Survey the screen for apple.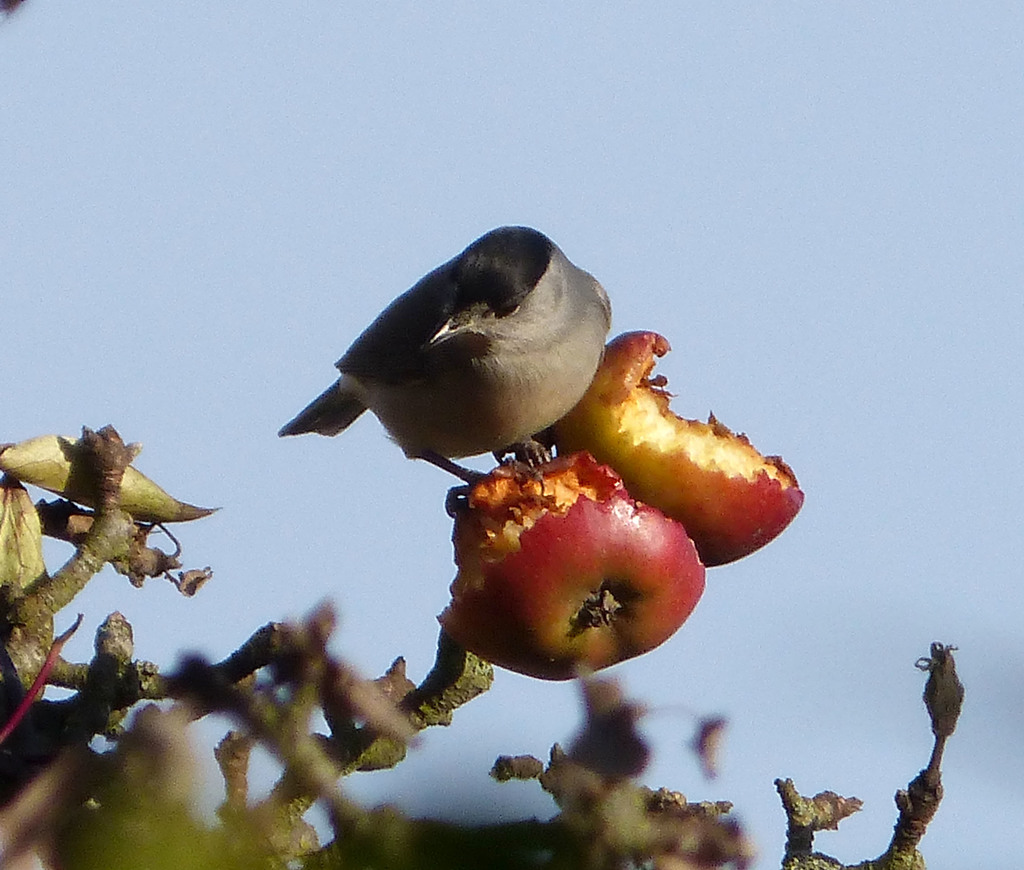
Survey found: select_region(541, 325, 802, 569).
